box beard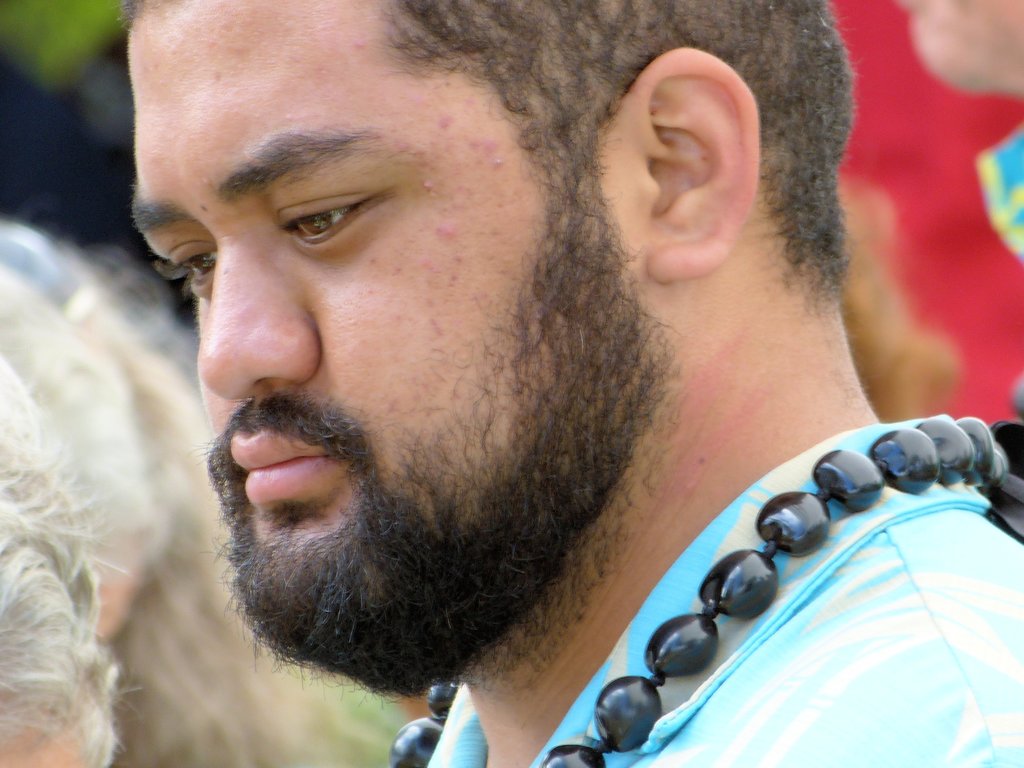
select_region(188, 221, 613, 731)
